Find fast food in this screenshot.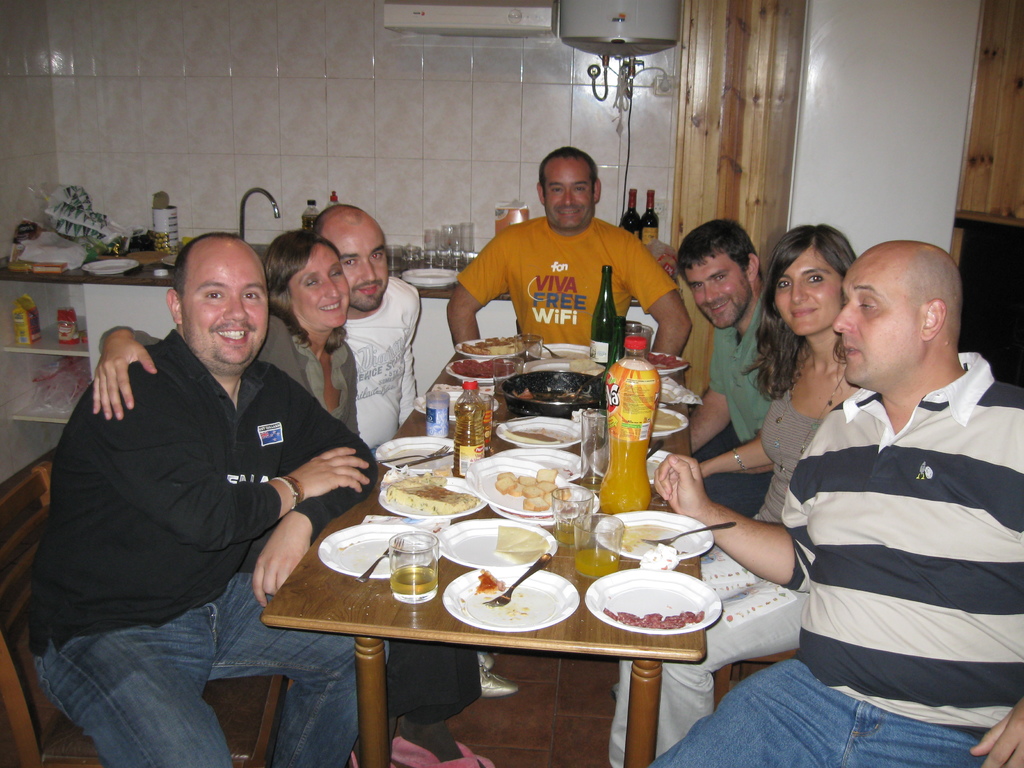
The bounding box for fast food is 464:359:484:376.
